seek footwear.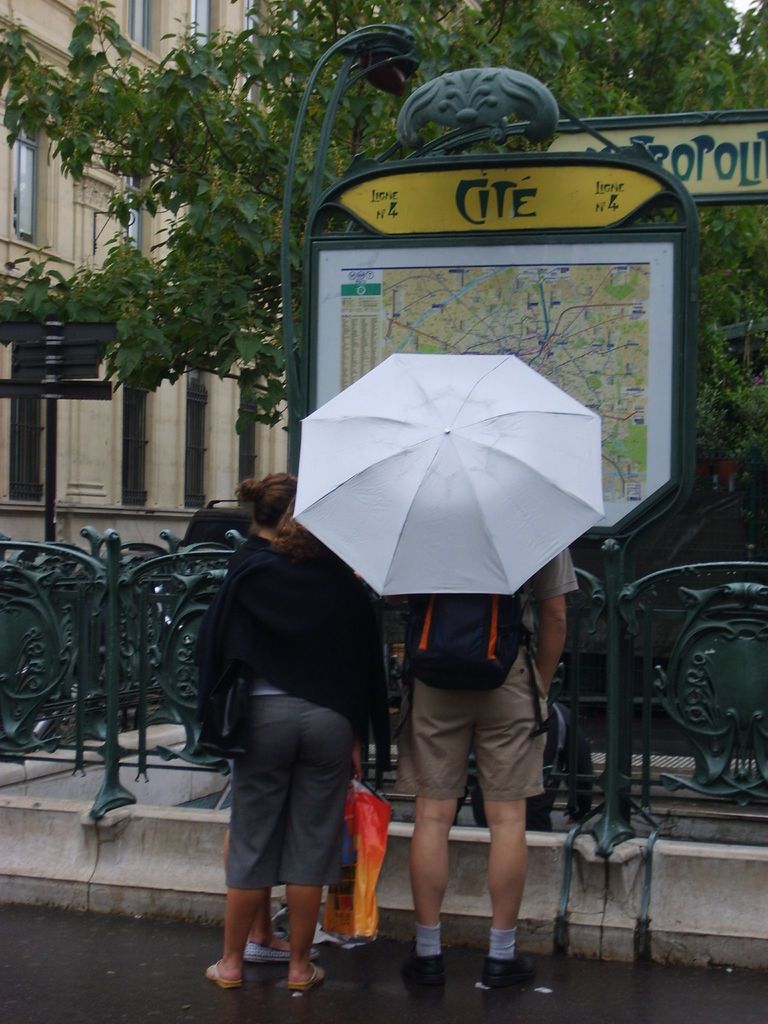
bbox=[244, 939, 318, 967].
